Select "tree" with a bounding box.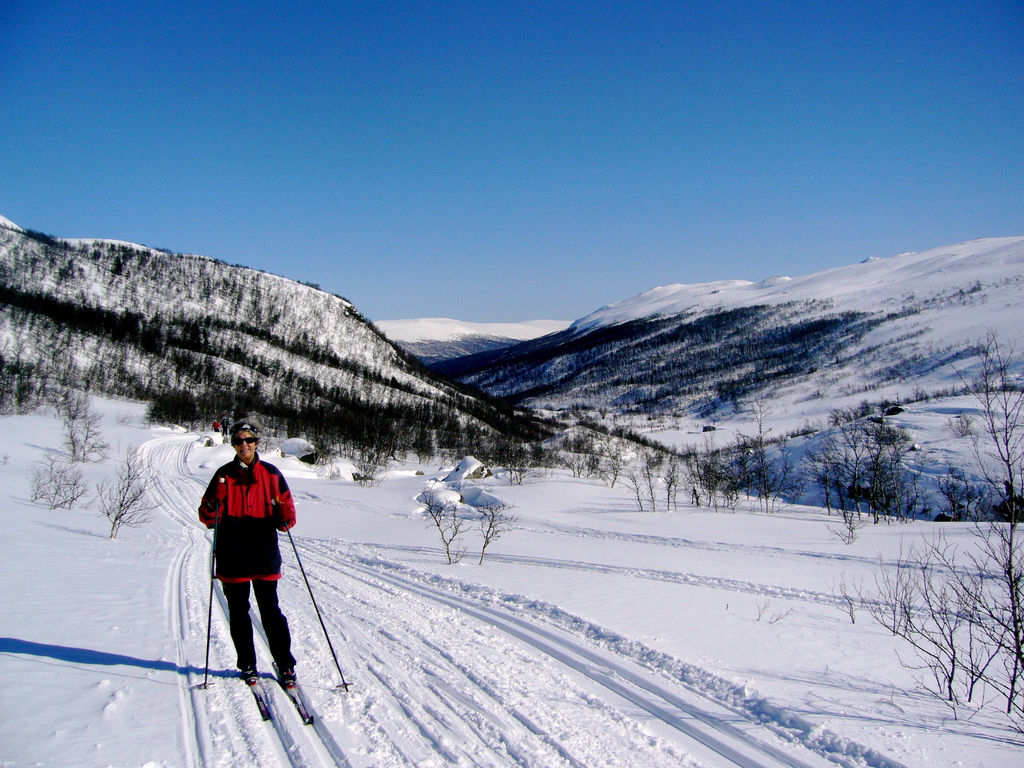
(754,395,771,438).
